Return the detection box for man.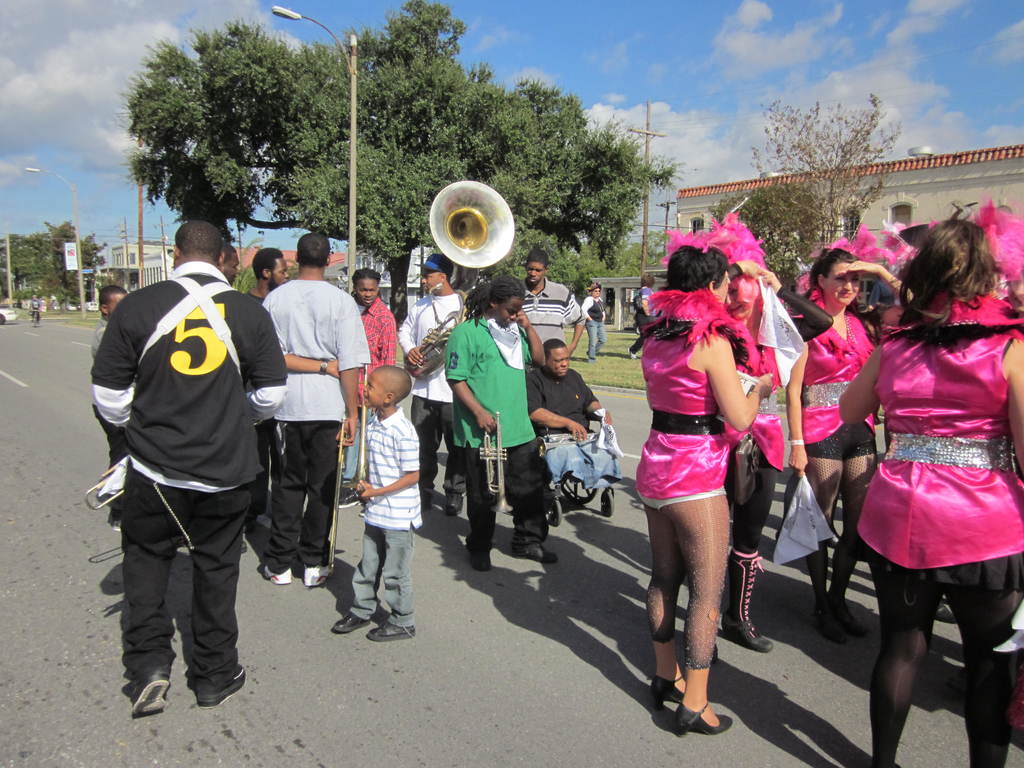
bbox(96, 284, 125, 527).
